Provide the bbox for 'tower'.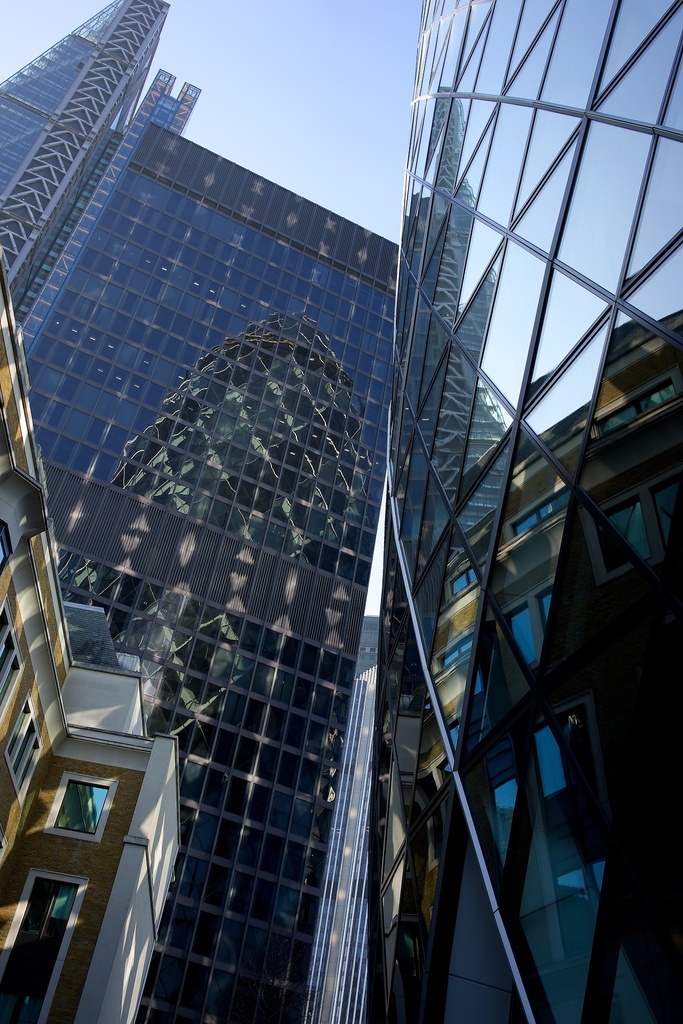
BBox(0, 0, 414, 545).
